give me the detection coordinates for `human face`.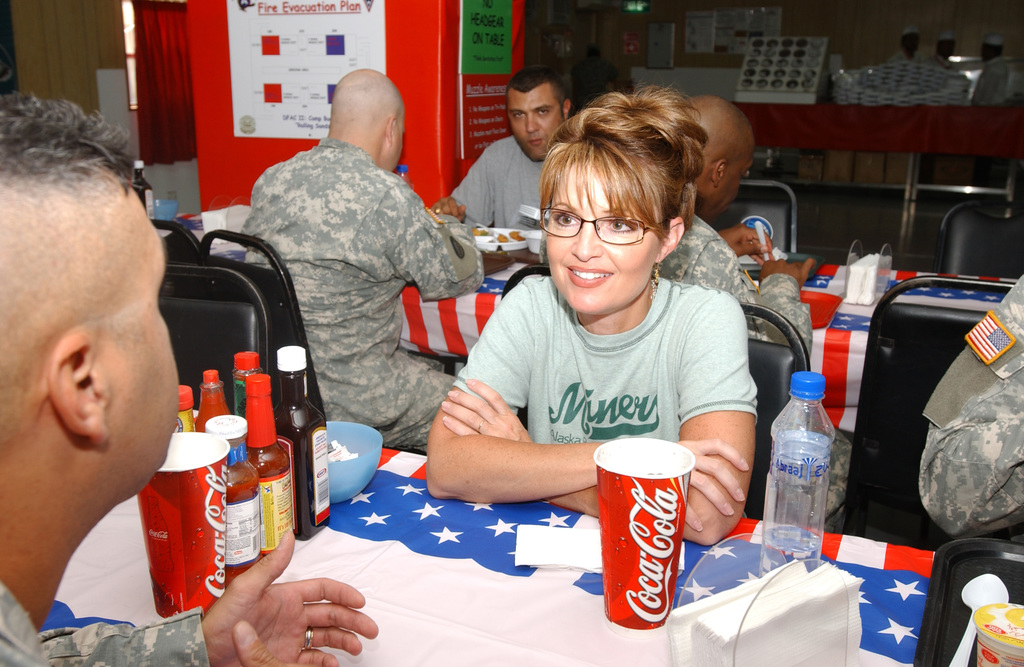
<region>705, 147, 755, 218</region>.
